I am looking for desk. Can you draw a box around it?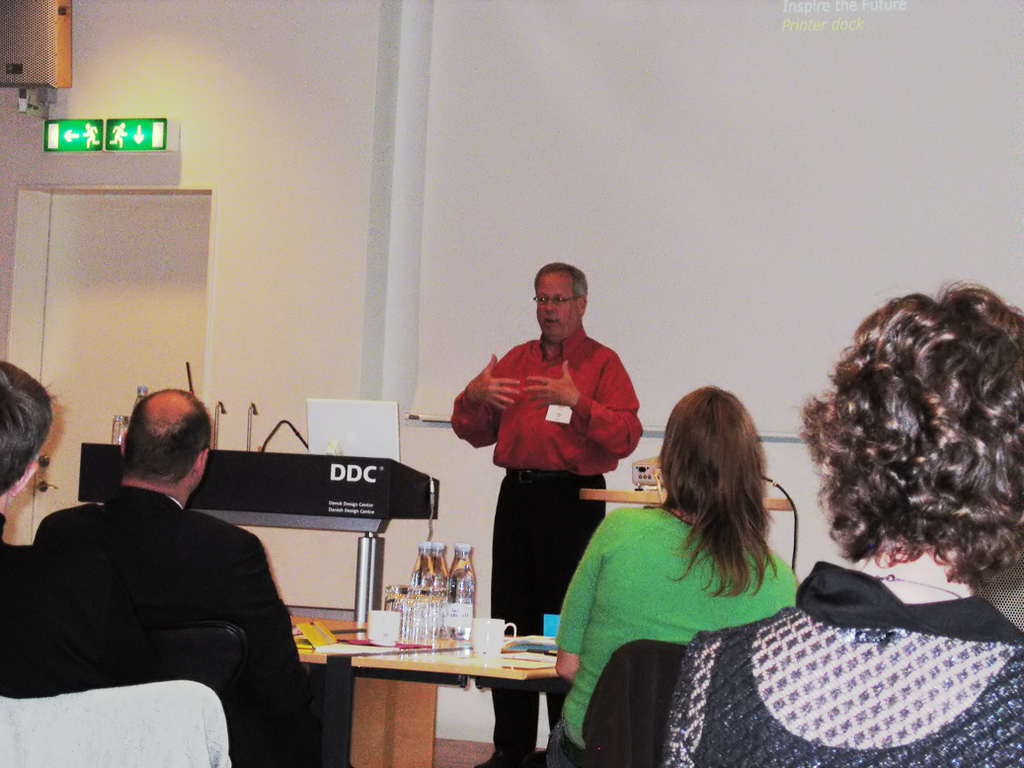
Sure, the bounding box is box(326, 641, 563, 767).
